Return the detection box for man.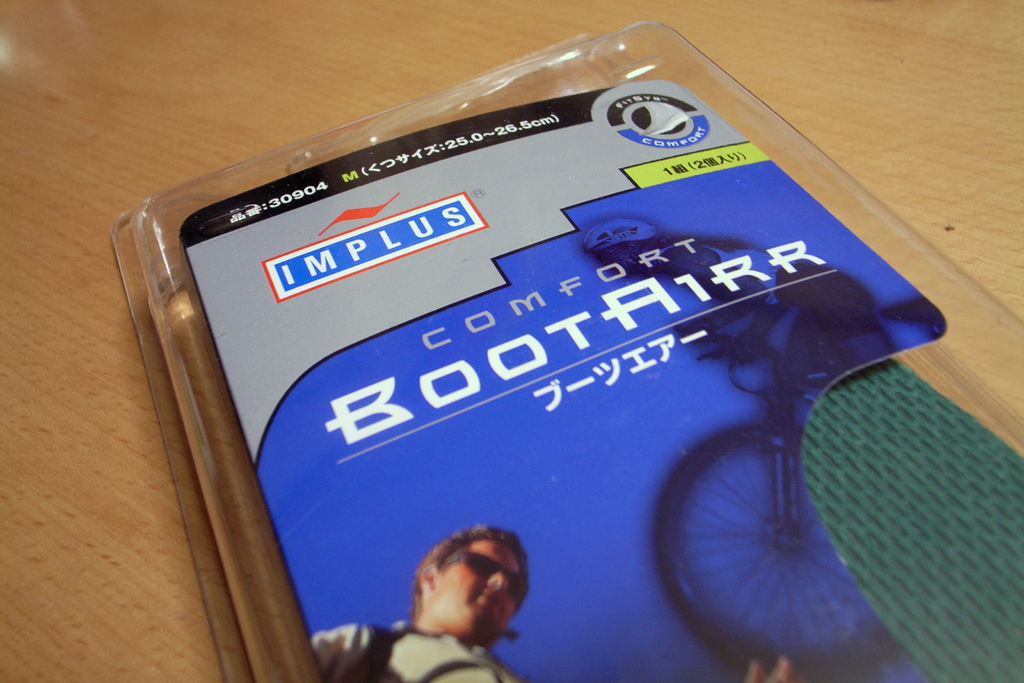
detection(312, 511, 806, 682).
